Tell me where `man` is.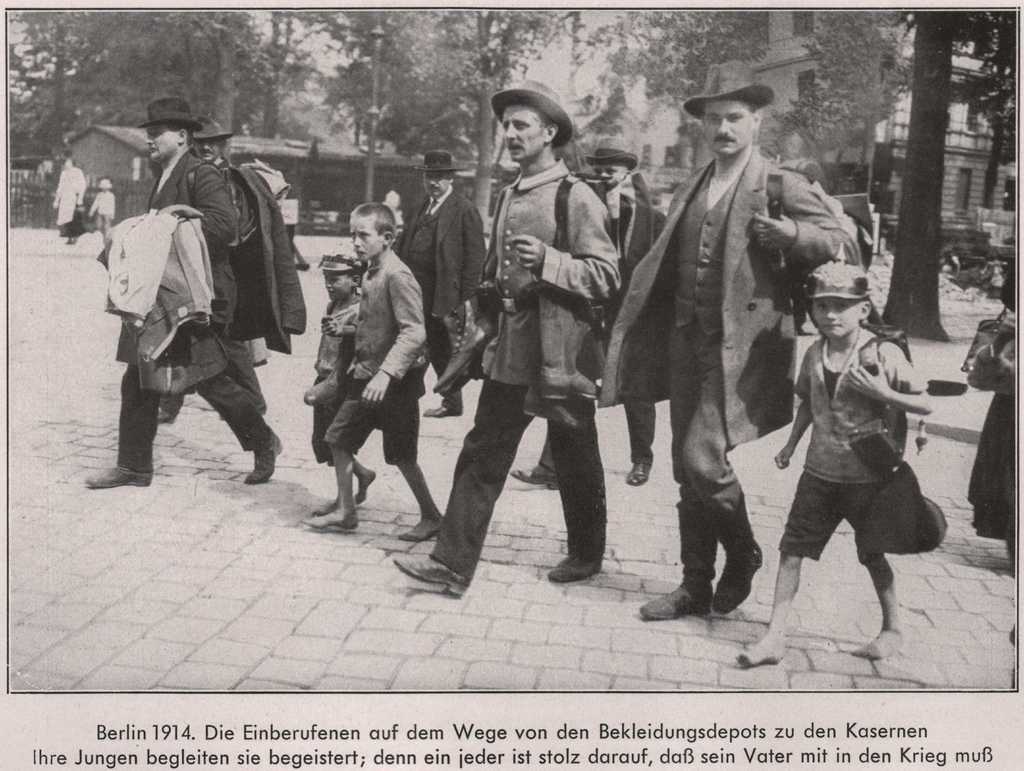
`man` is at 52, 154, 90, 245.
